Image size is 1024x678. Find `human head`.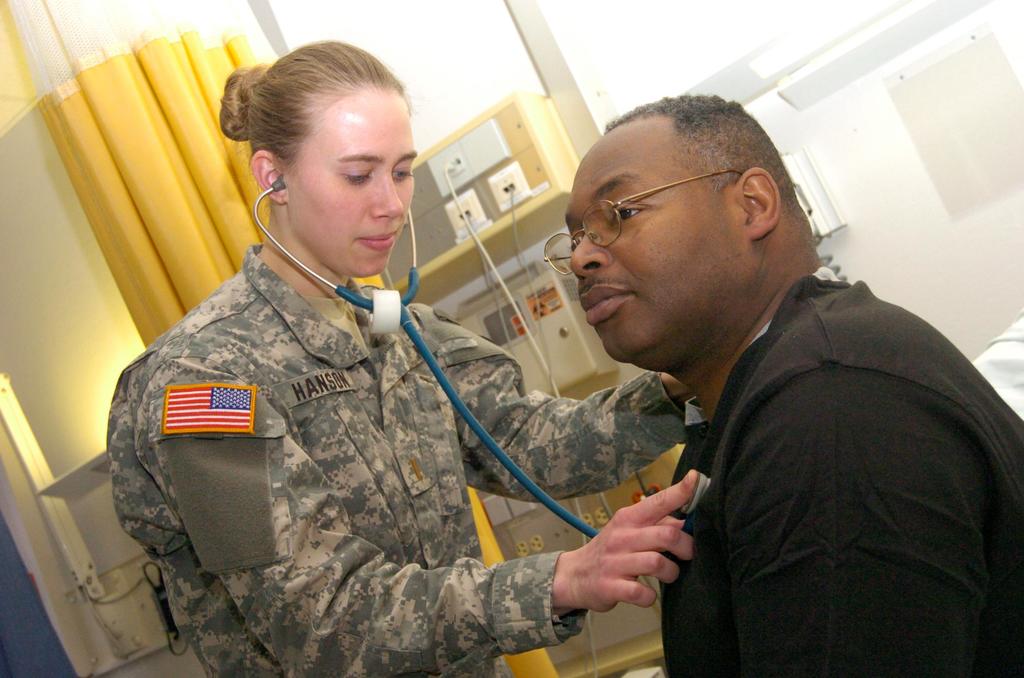
[x1=561, y1=92, x2=806, y2=374].
